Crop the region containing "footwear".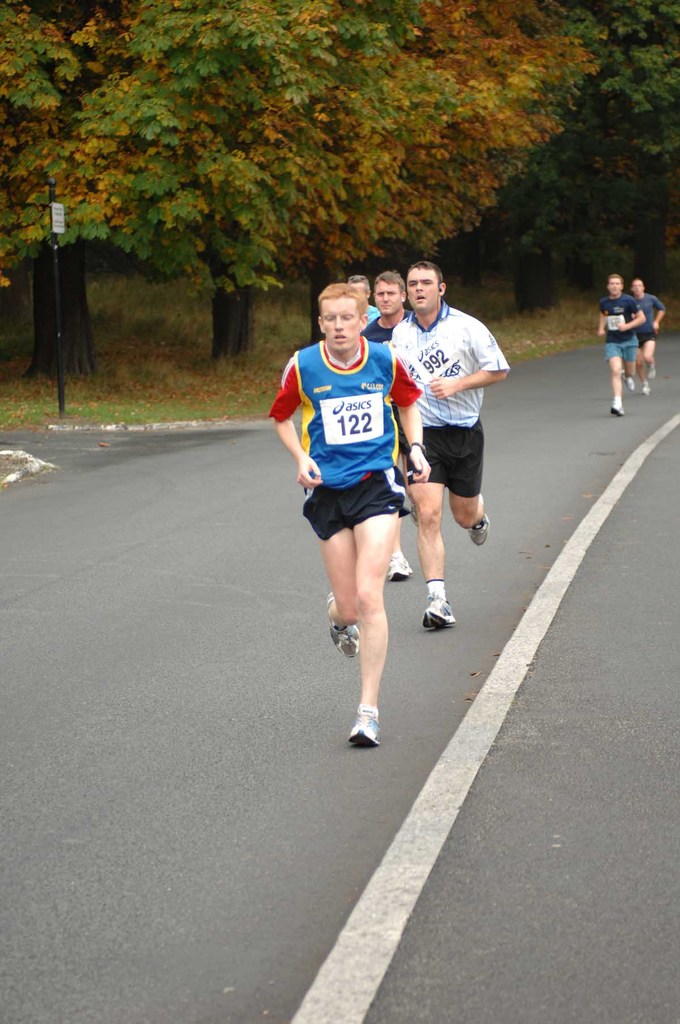
Crop region: 387/556/416/584.
